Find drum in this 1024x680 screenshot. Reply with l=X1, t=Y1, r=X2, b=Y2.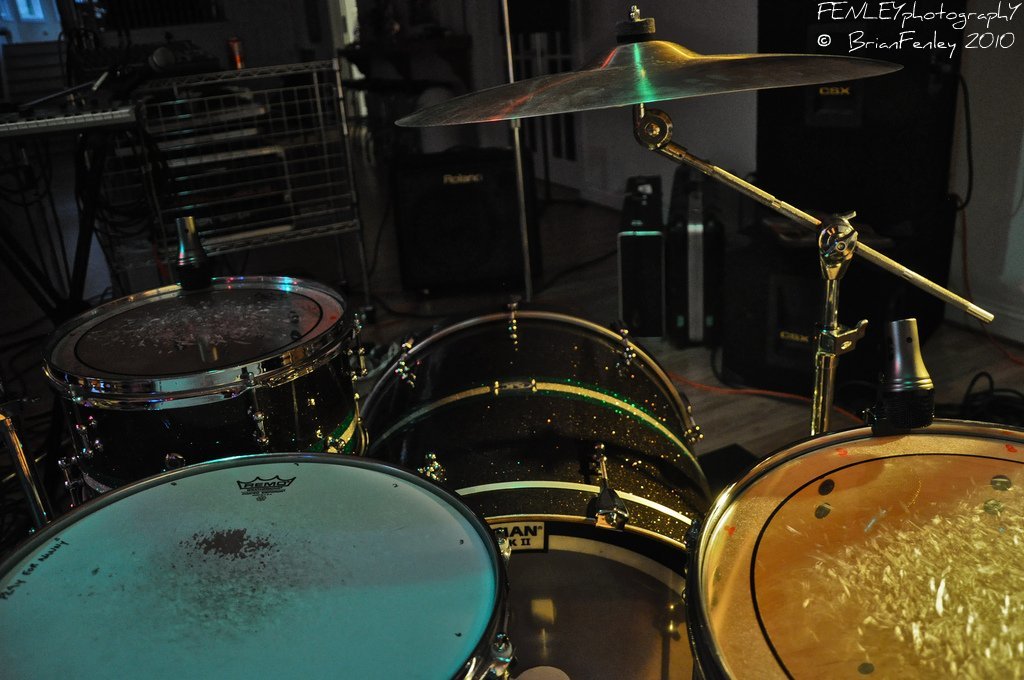
l=343, t=302, r=718, b=679.
